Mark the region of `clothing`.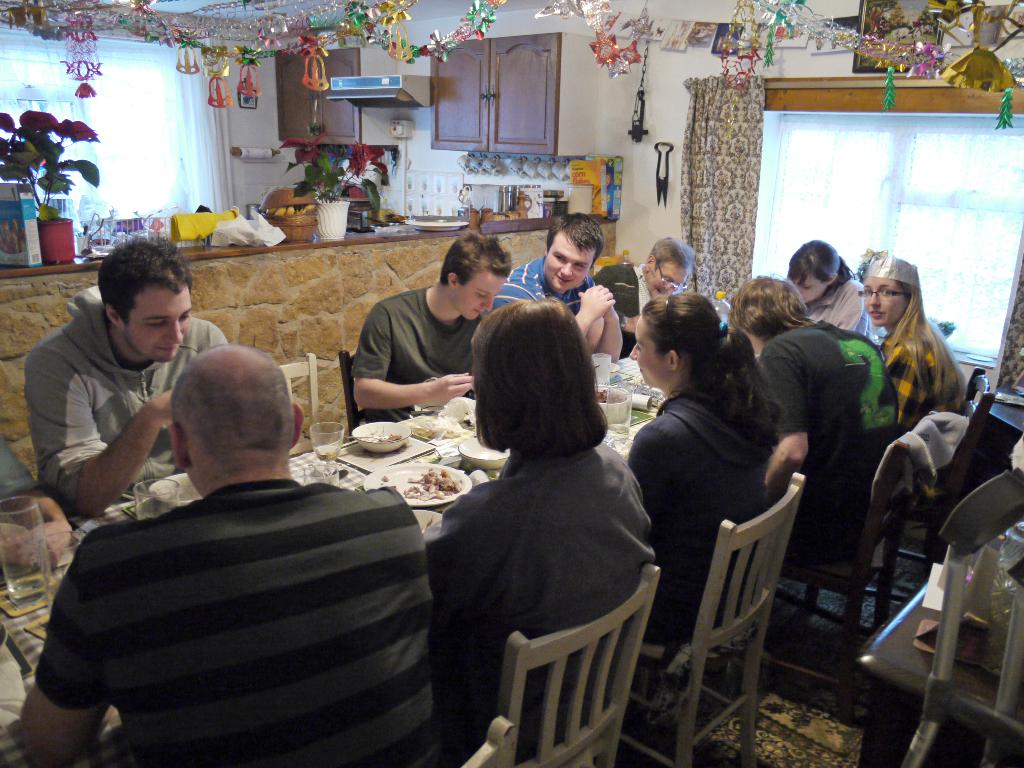
Region: locate(486, 254, 601, 362).
